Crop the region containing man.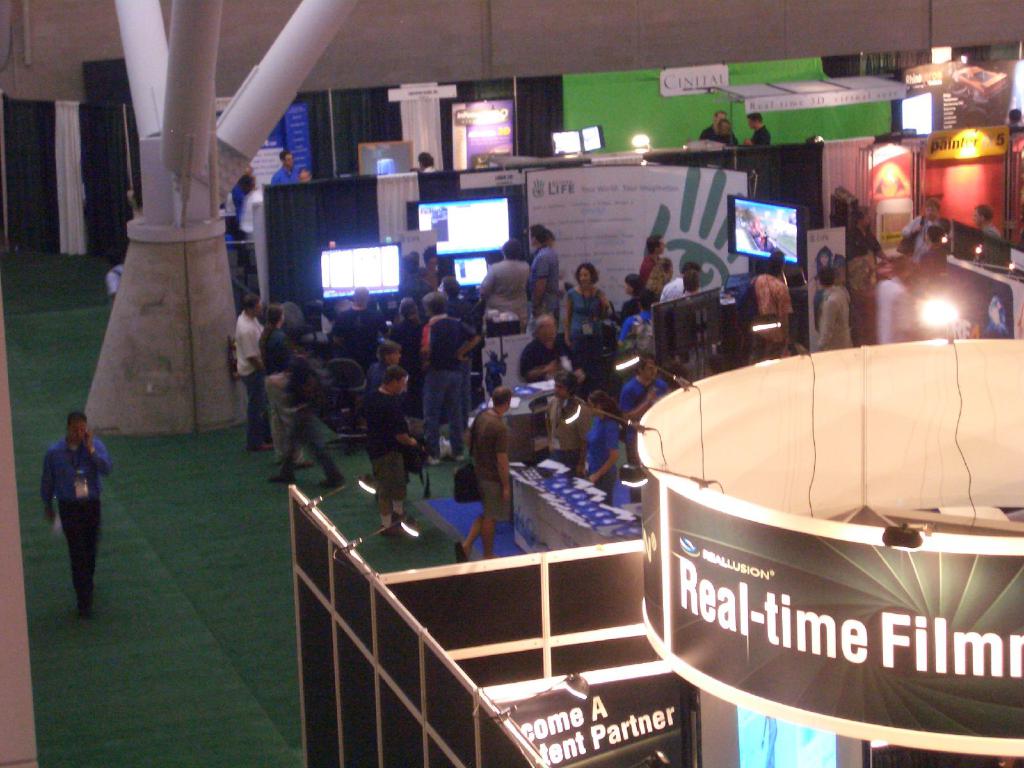
Crop region: l=413, t=294, r=483, b=468.
